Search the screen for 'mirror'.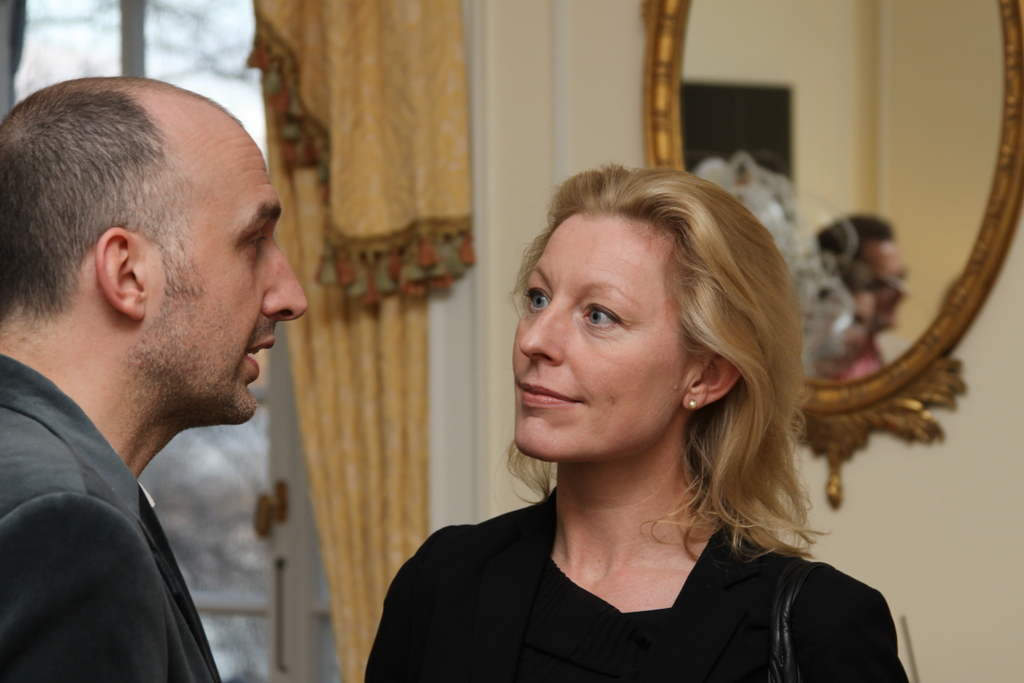
Found at {"x1": 680, "y1": 0, "x2": 1007, "y2": 386}.
